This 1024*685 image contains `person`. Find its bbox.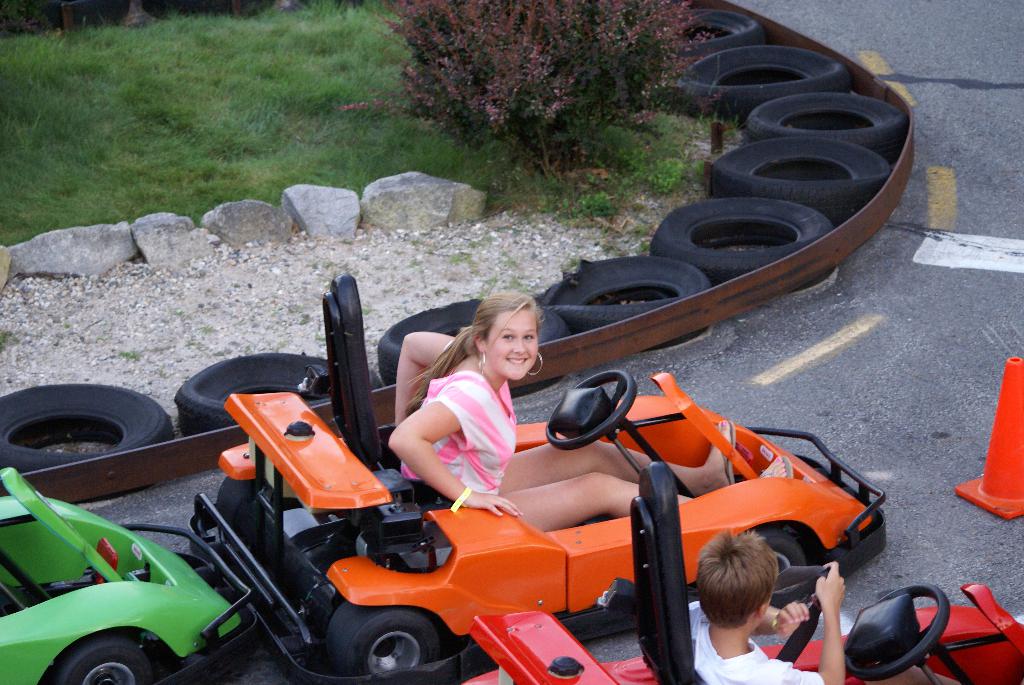
<bbox>702, 533, 826, 684</bbox>.
